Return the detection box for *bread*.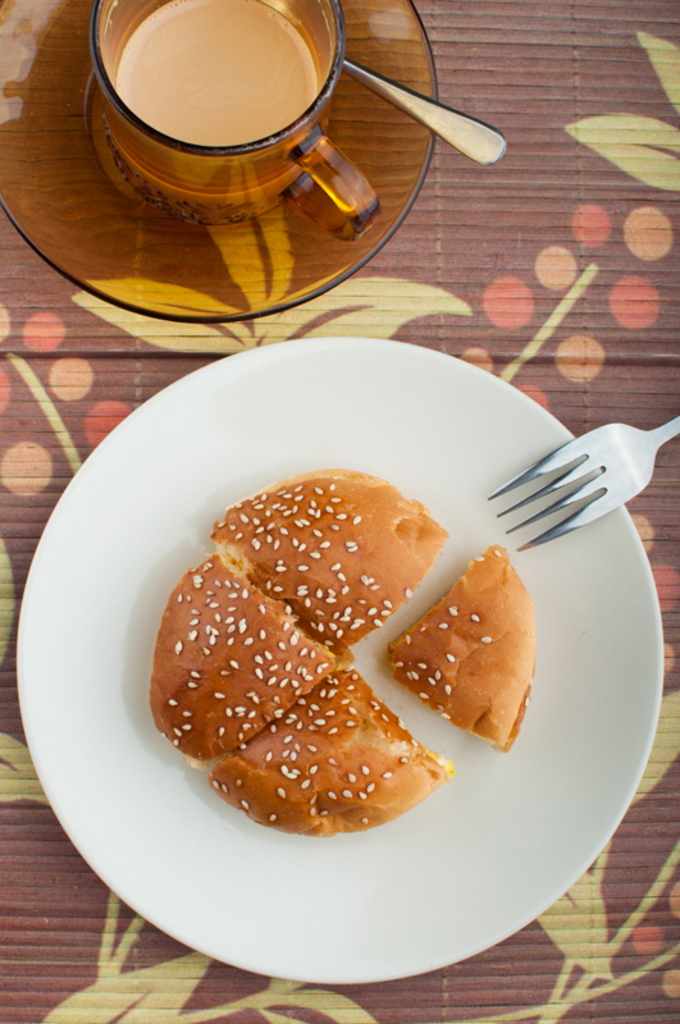
(x1=151, y1=556, x2=339, y2=762).
